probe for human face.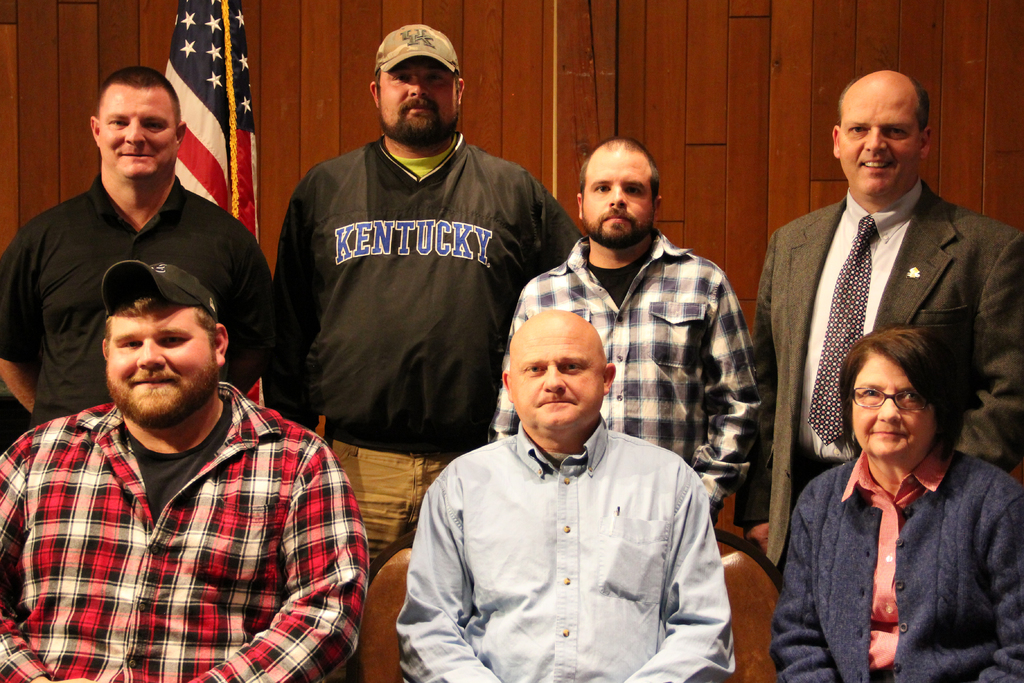
Probe result: crop(509, 331, 604, 431).
